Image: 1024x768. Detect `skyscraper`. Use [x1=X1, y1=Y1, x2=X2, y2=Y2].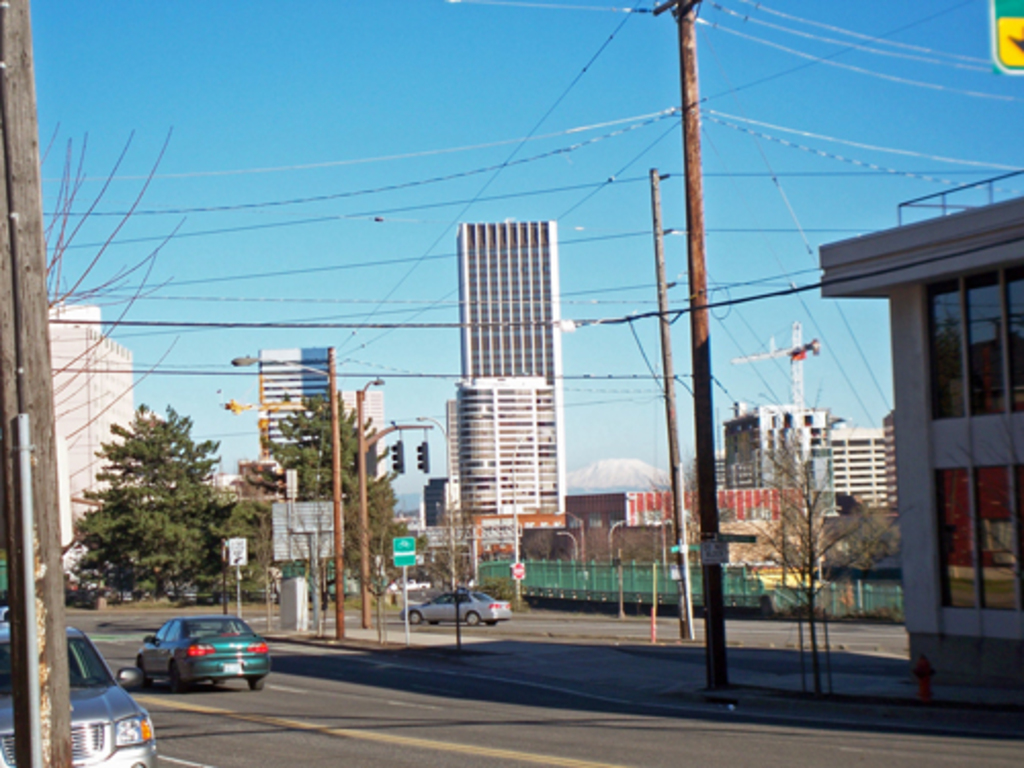
[x1=43, y1=303, x2=139, y2=594].
